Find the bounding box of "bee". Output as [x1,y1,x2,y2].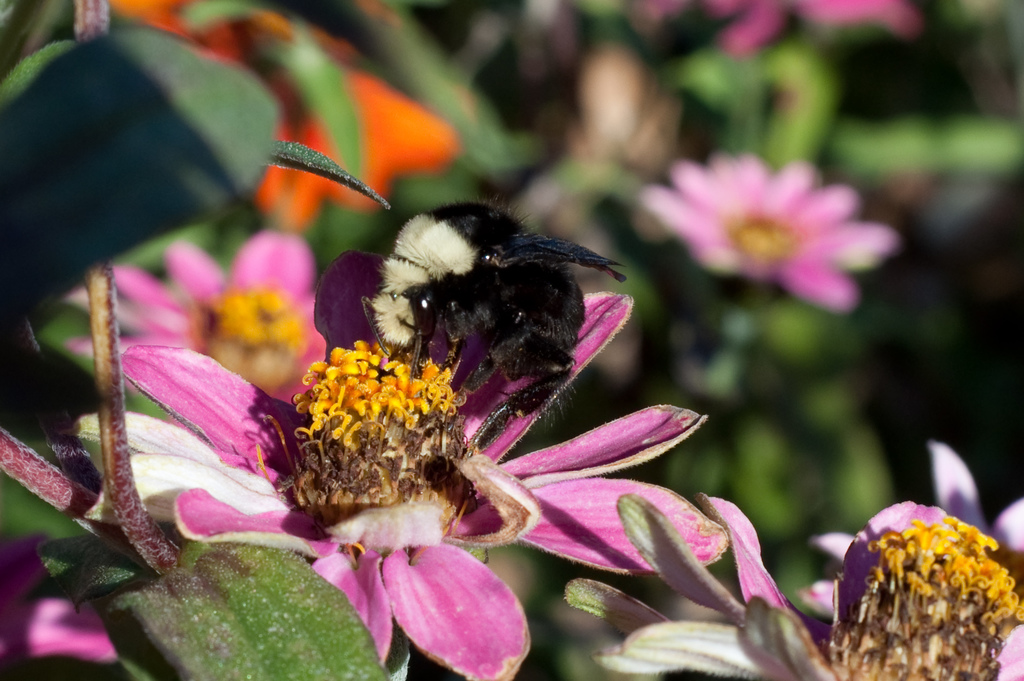
[348,223,643,461].
